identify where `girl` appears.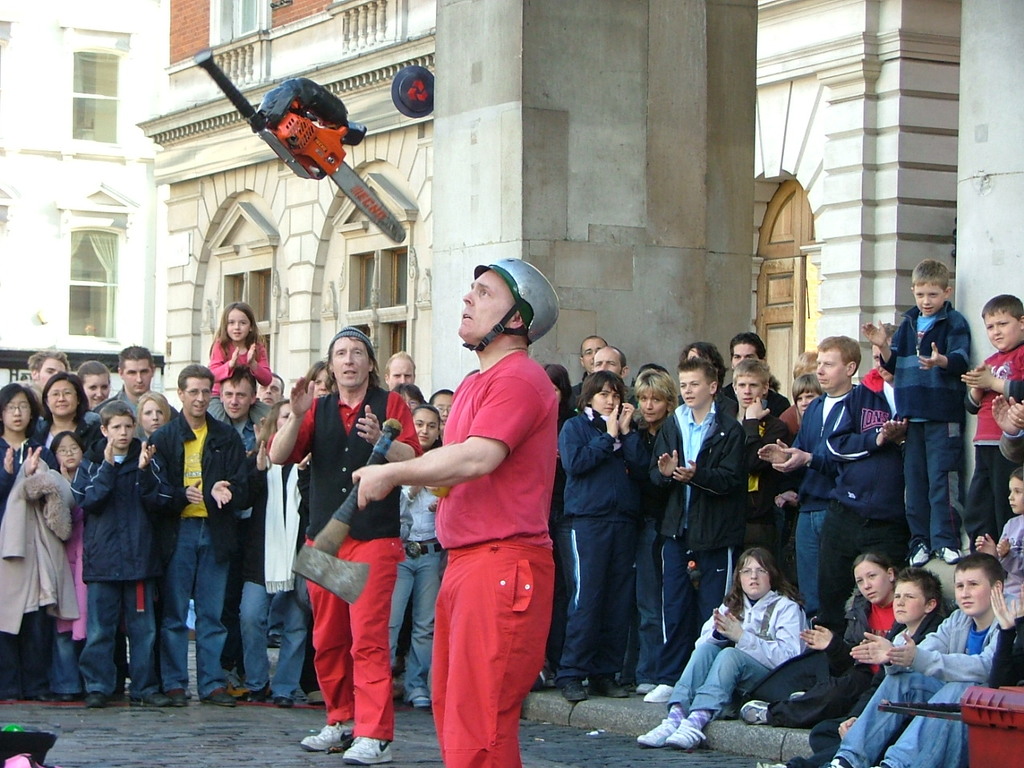
Appears at (634, 545, 813, 751).
